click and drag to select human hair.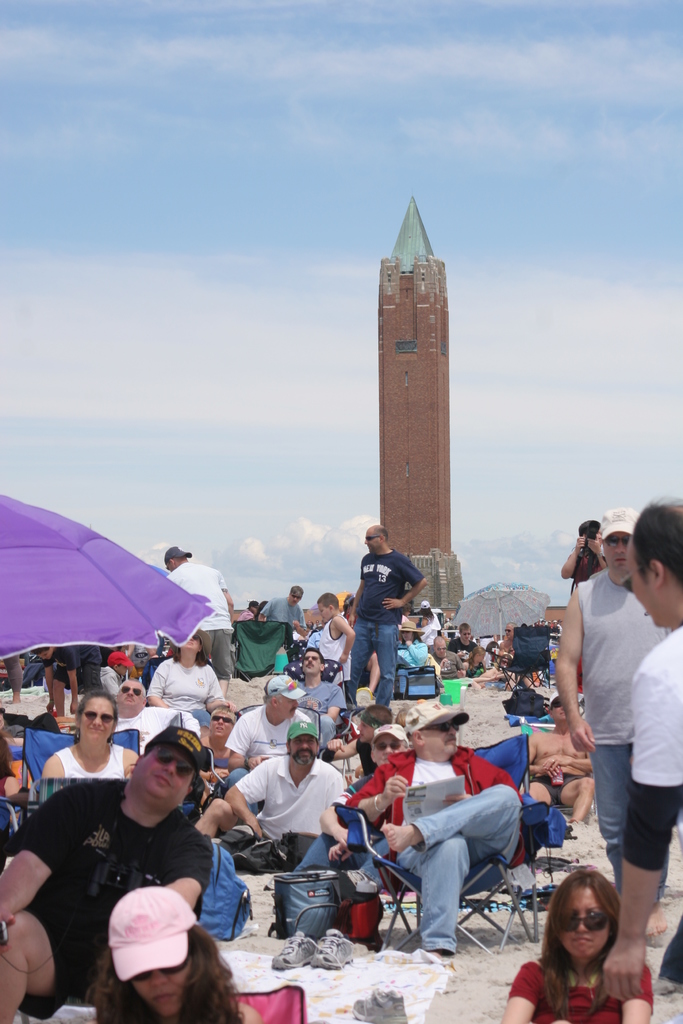
Selection: box=[0, 732, 13, 776].
